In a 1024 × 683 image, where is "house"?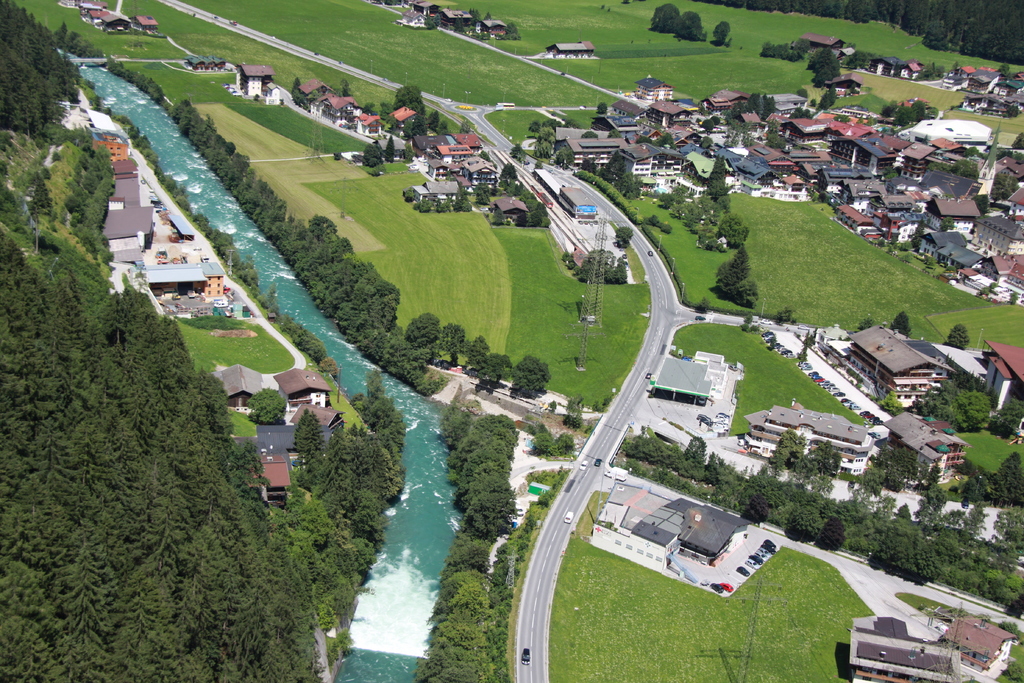
{"left": 943, "top": 616, "right": 1016, "bottom": 675}.
